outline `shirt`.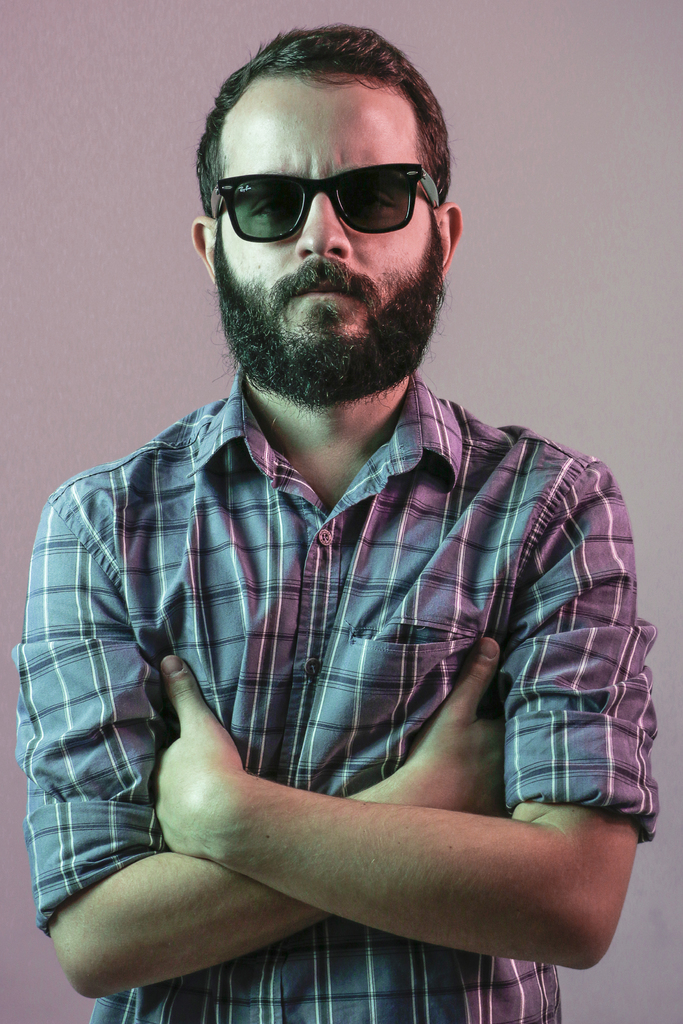
Outline: detection(16, 362, 660, 1023).
